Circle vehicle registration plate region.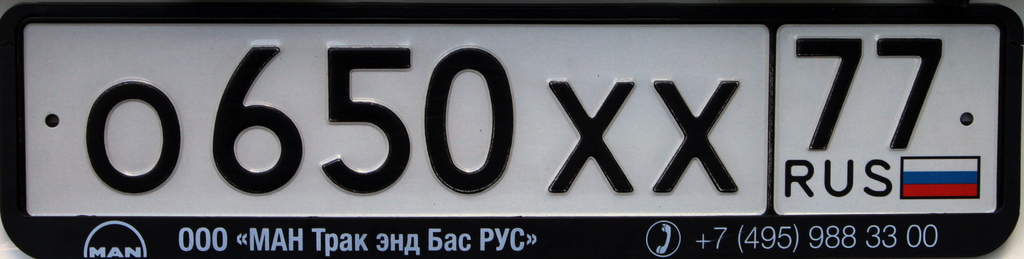
Region: select_region(0, 0, 1023, 258).
